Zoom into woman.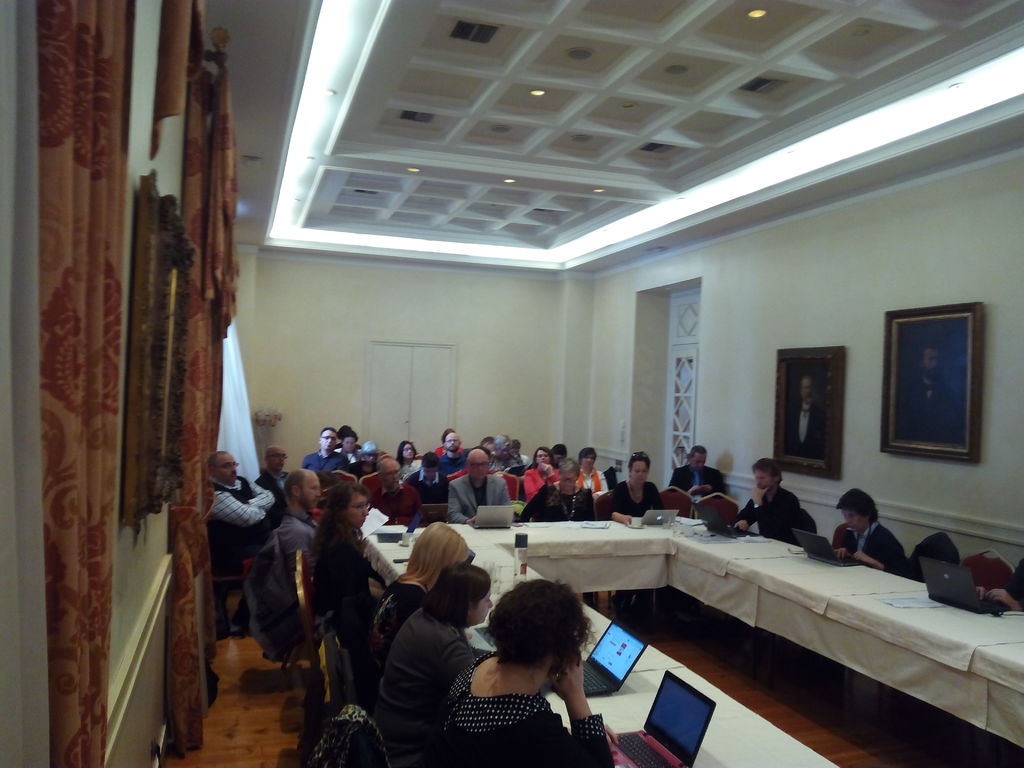
Zoom target: BBox(369, 519, 472, 664).
